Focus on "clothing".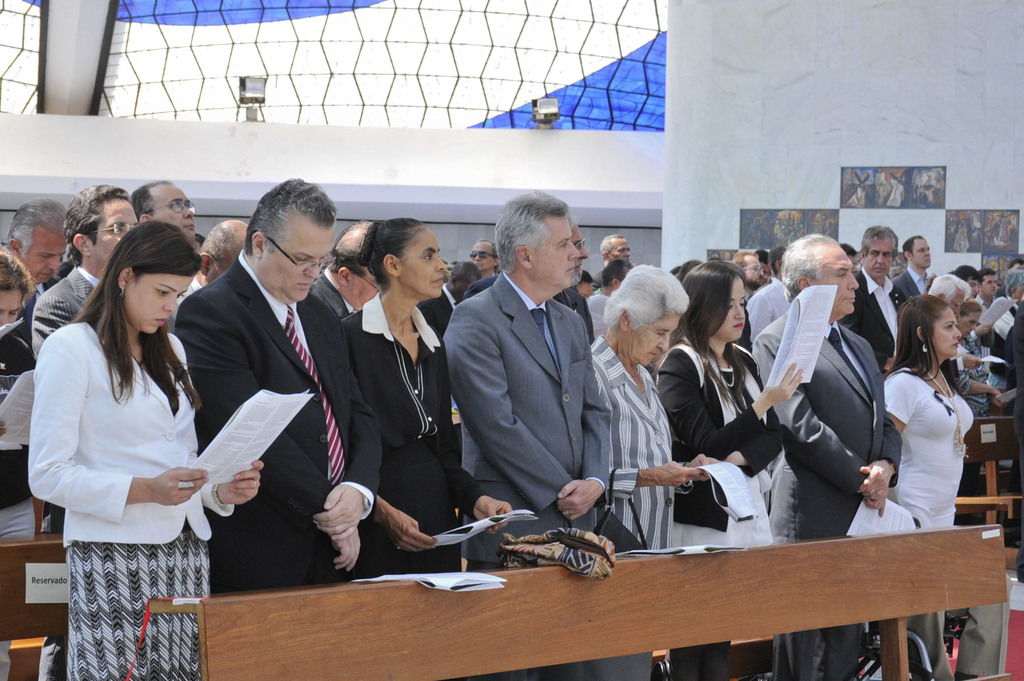
Focused at 749:298:902:680.
